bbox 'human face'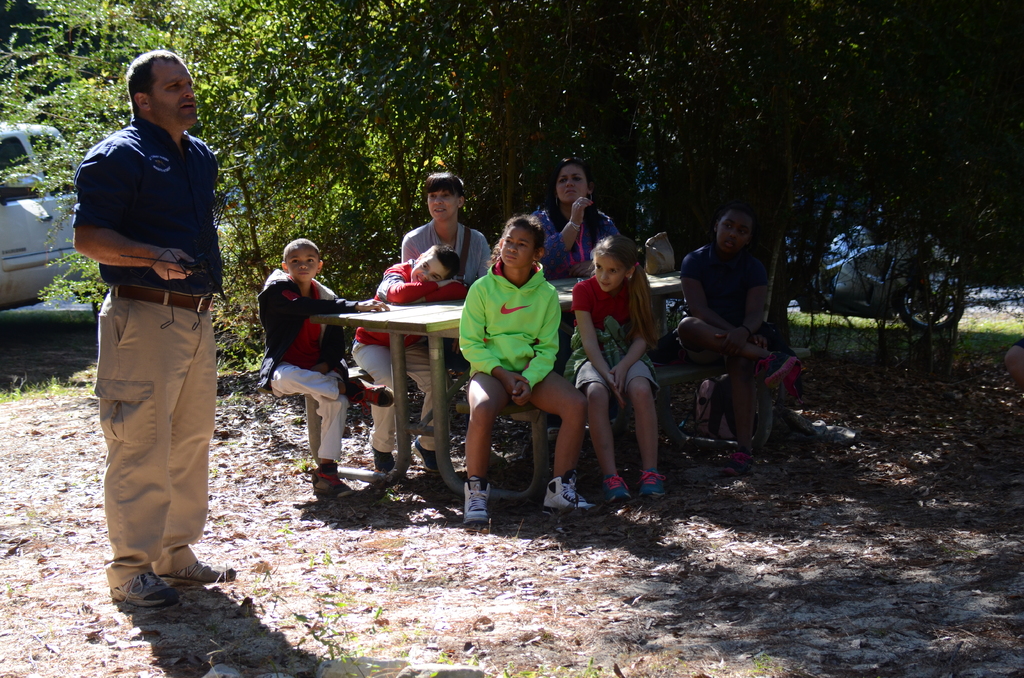
<bbox>555, 164, 588, 202</bbox>
